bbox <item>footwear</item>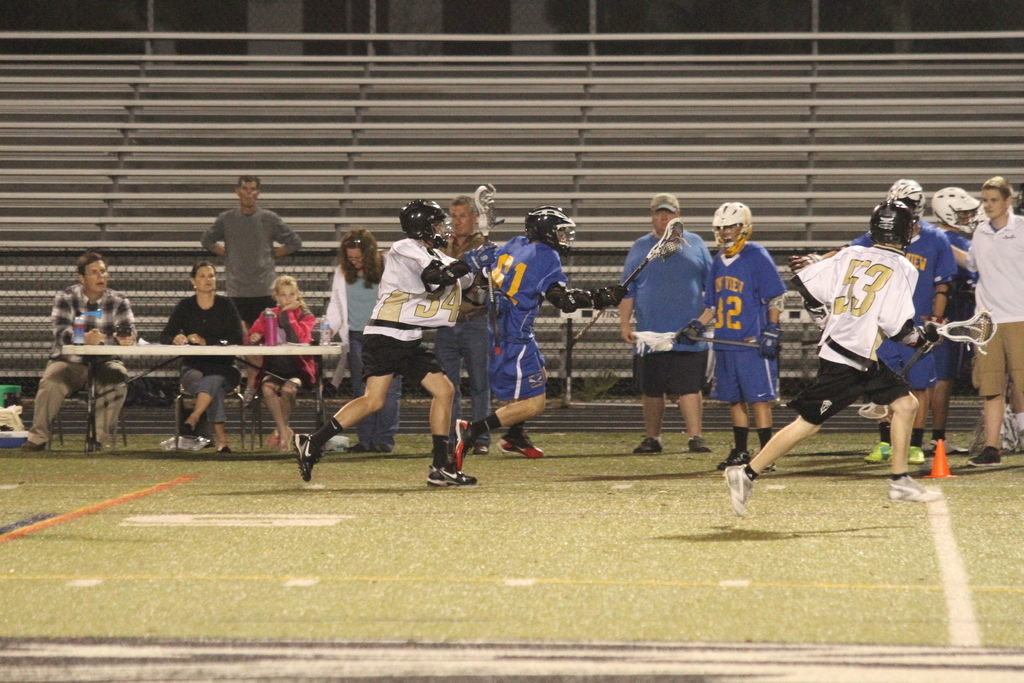
924, 438, 948, 454
